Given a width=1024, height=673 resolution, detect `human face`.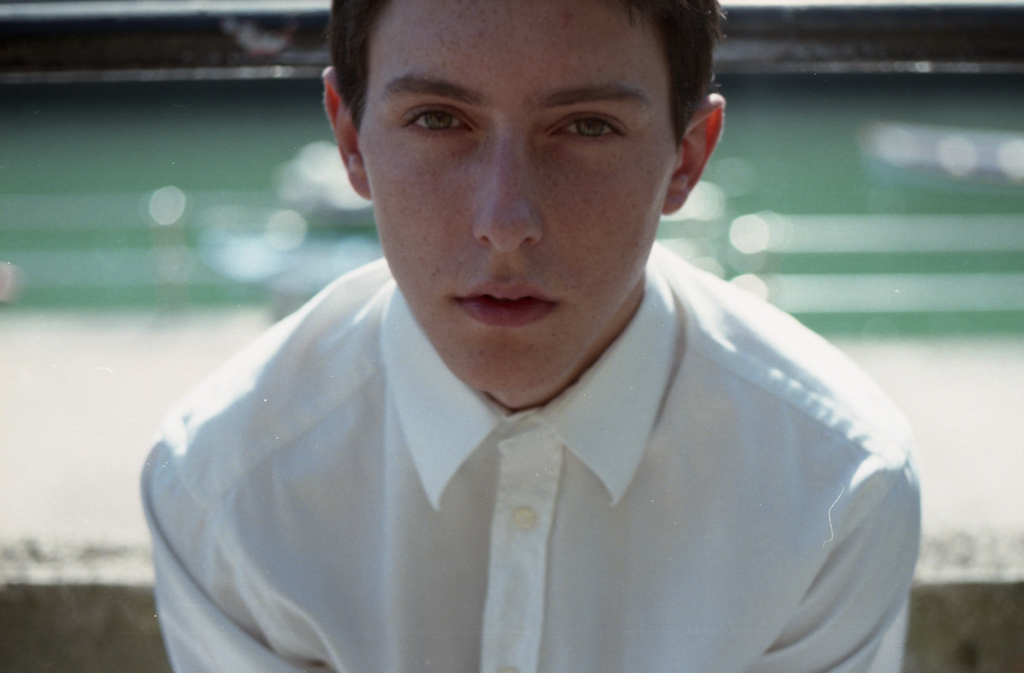
pyautogui.locateOnScreen(358, 0, 679, 394).
